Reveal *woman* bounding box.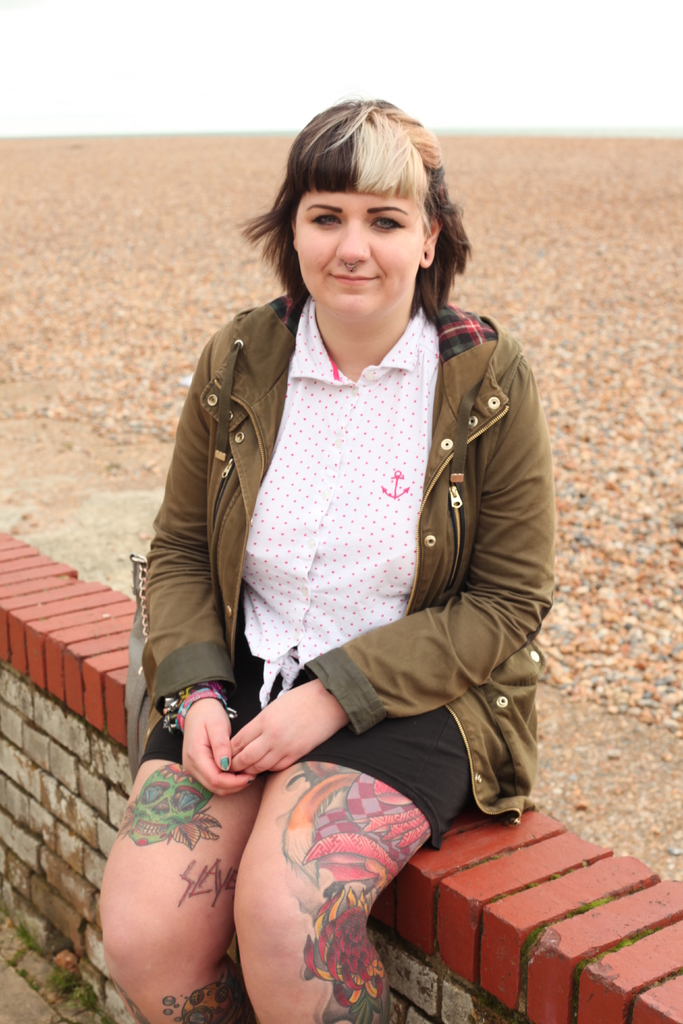
Revealed: locate(108, 80, 589, 1003).
